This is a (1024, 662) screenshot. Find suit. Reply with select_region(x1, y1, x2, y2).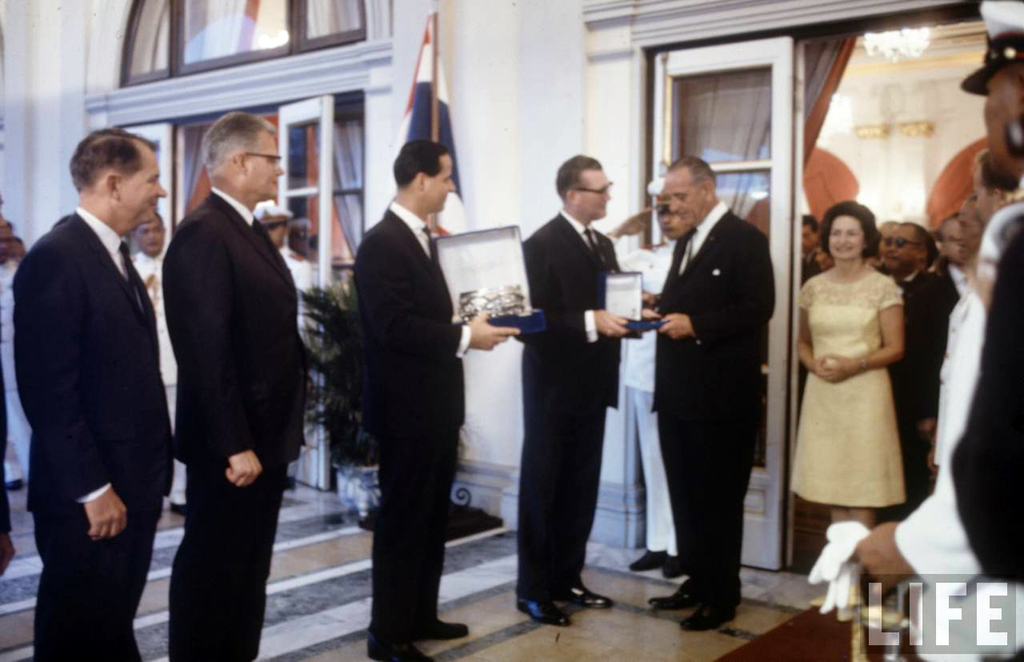
select_region(898, 175, 1023, 661).
